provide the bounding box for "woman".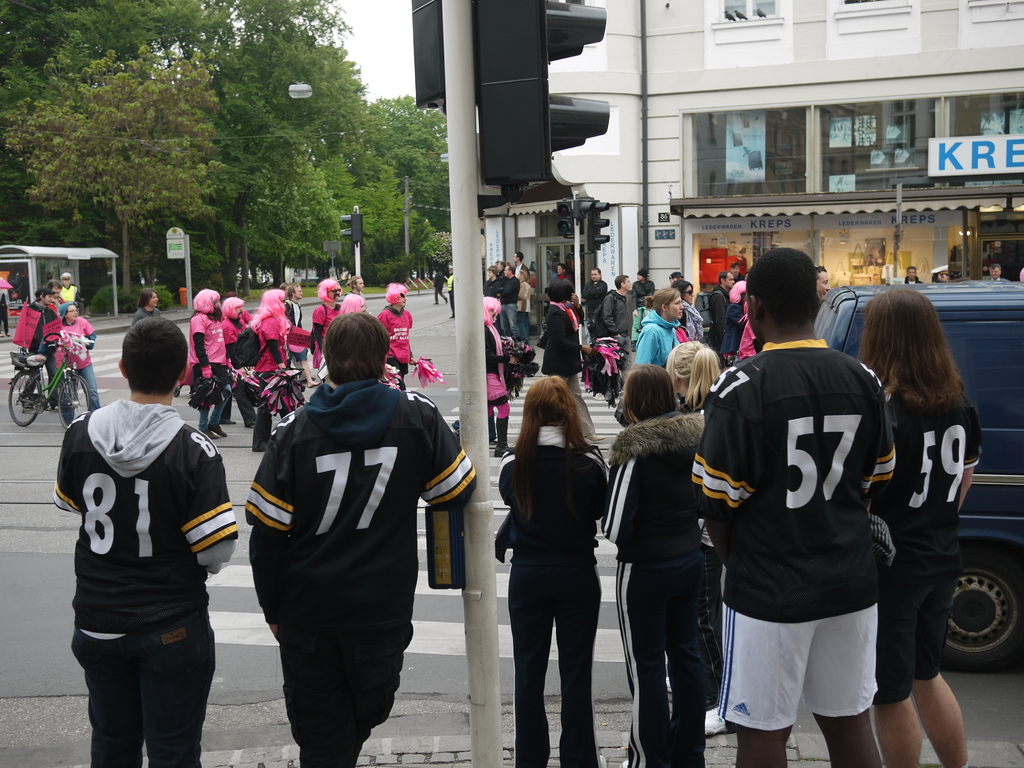
select_region(488, 380, 614, 767).
